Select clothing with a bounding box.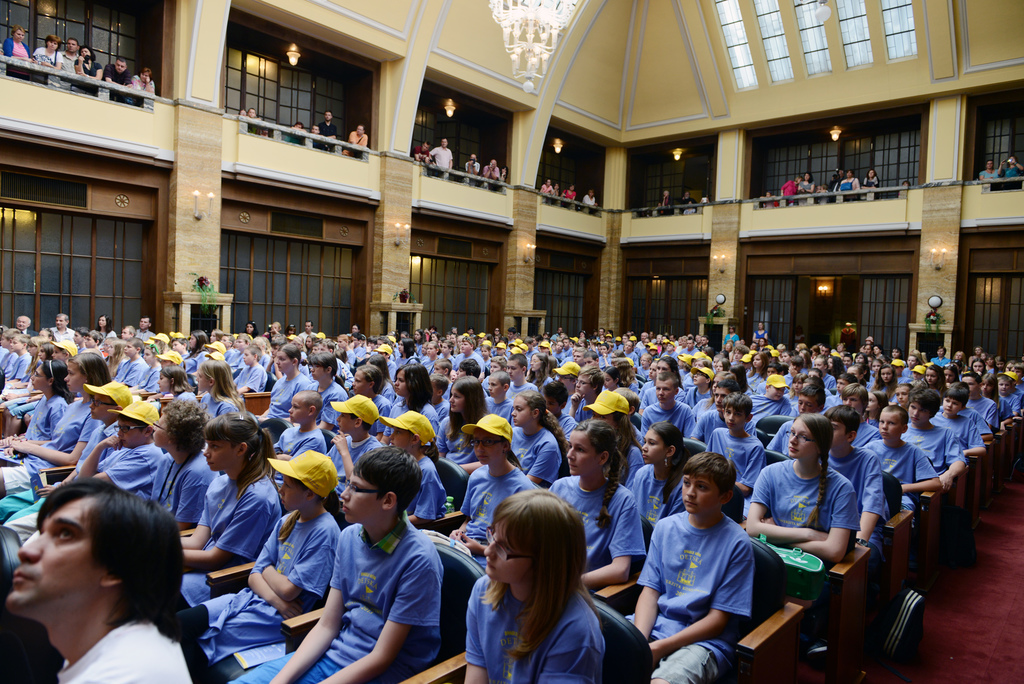
<bbox>838, 177, 862, 200</bbox>.
